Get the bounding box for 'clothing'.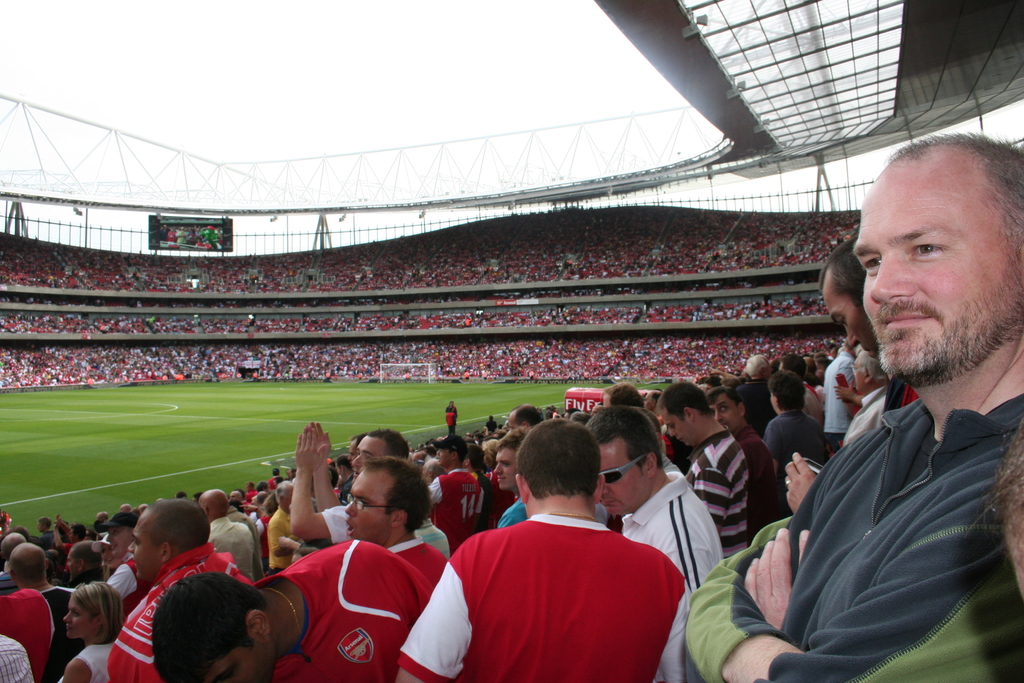
box(826, 353, 860, 440).
